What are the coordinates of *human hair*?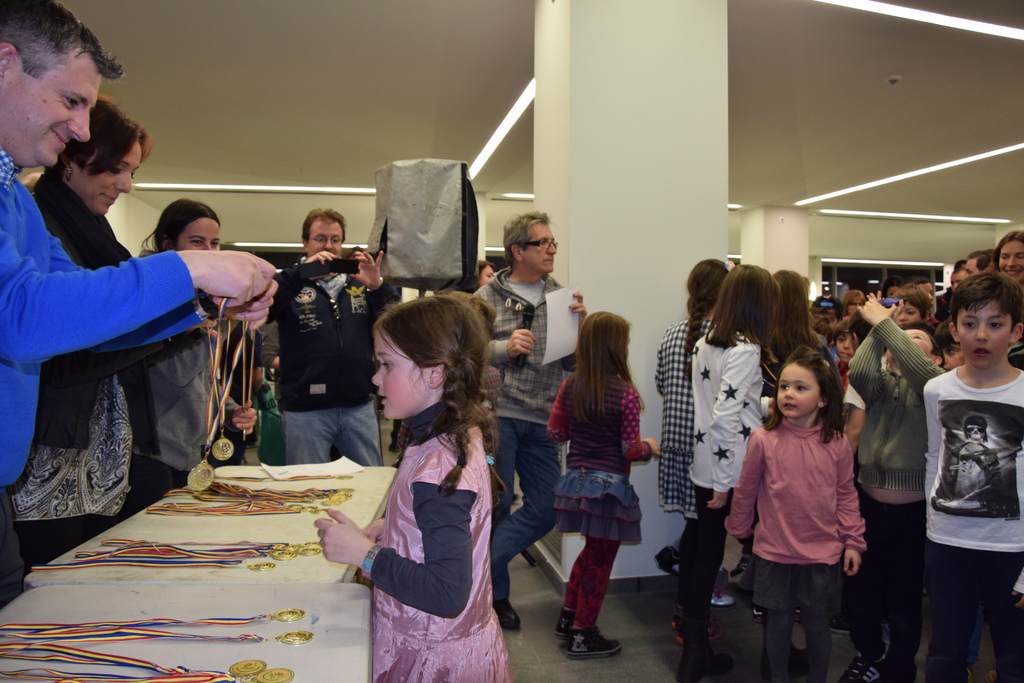
{"left": 934, "top": 317, "right": 956, "bottom": 349}.
